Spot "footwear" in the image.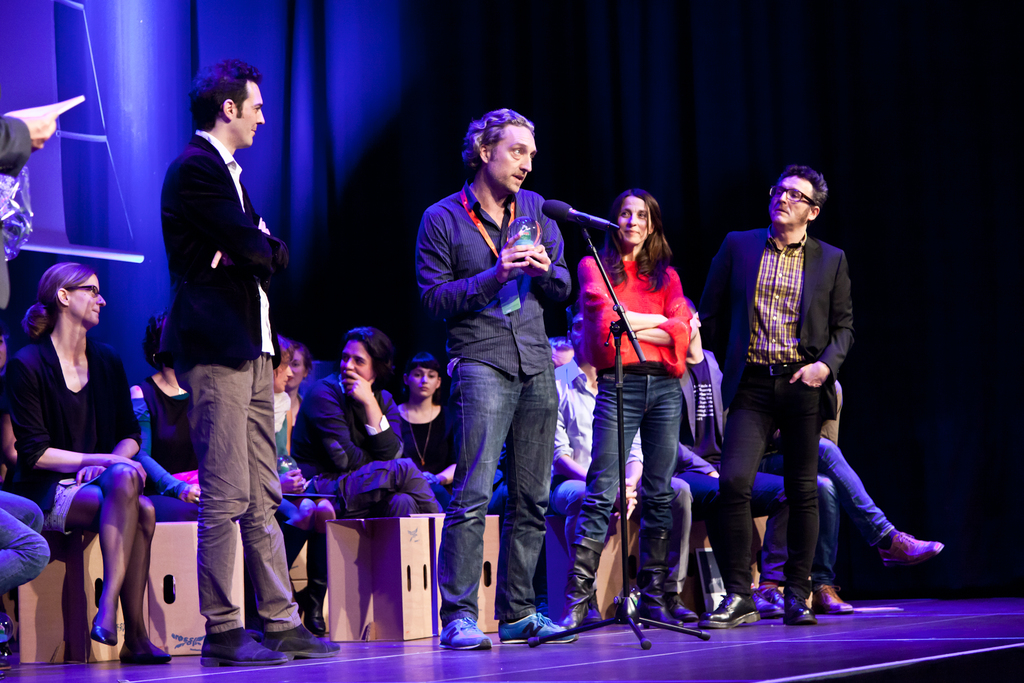
"footwear" found at bbox=(292, 582, 326, 636).
